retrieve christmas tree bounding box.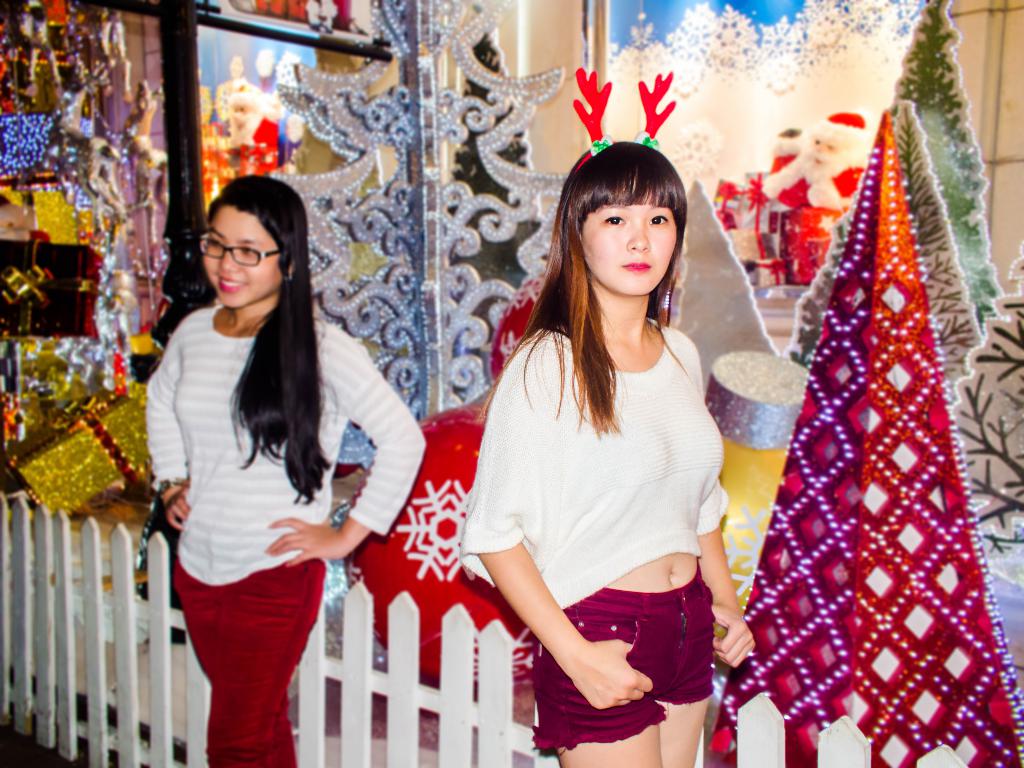
Bounding box: [x1=789, y1=0, x2=1009, y2=379].
